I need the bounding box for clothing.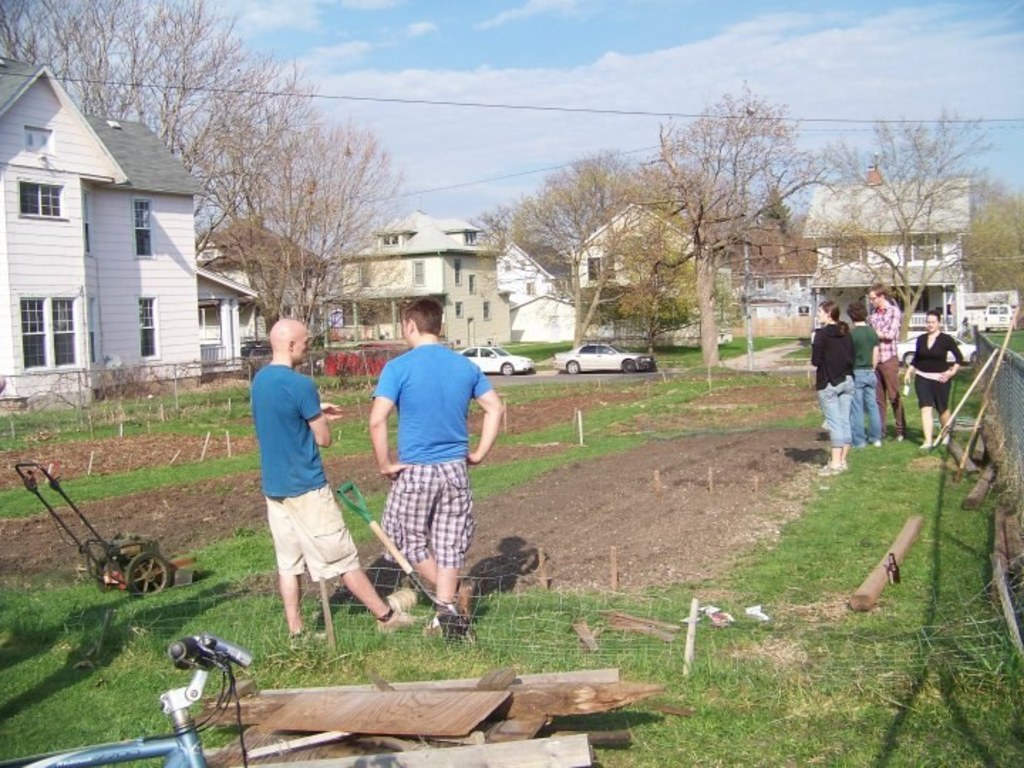
Here it is: 869 303 907 437.
